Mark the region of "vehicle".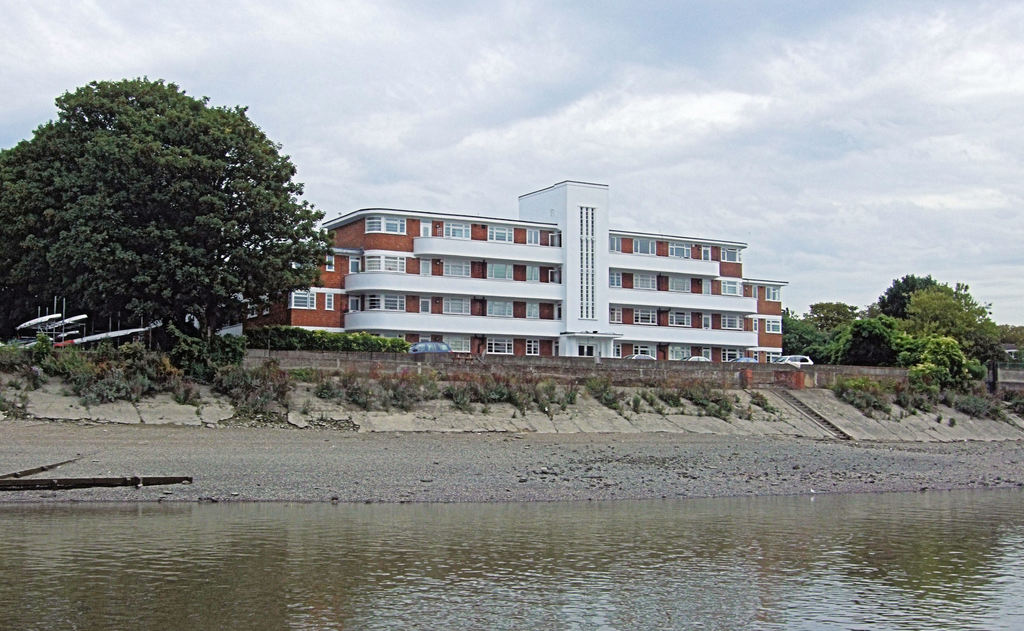
Region: BBox(680, 354, 711, 361).
